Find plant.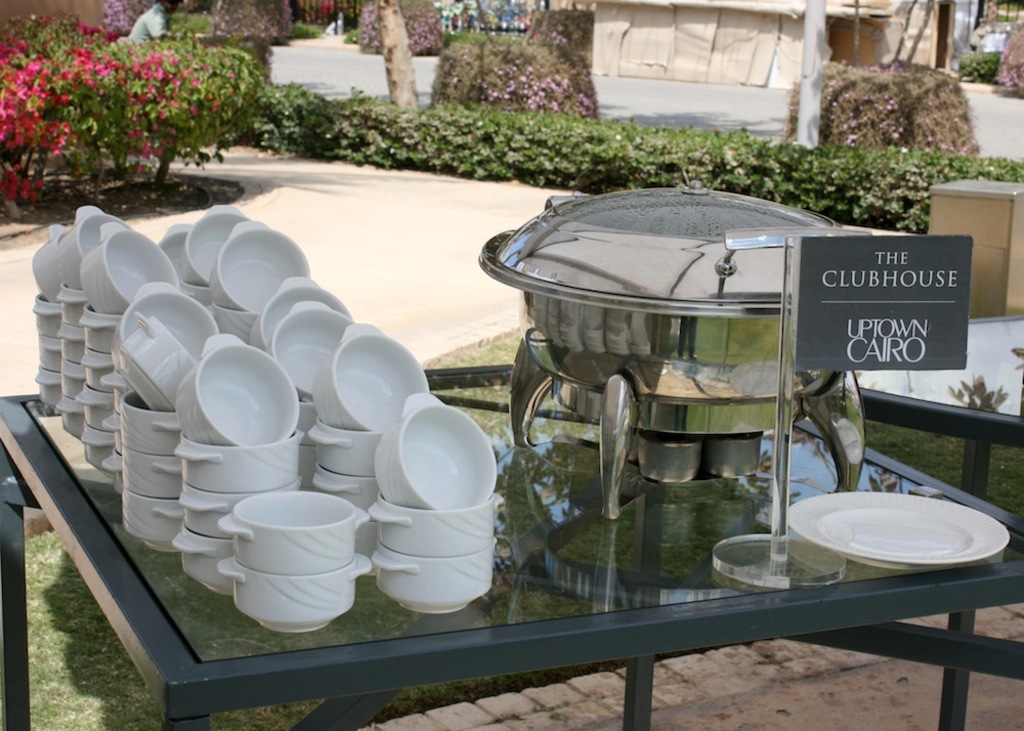
bbox=[996, 23, 1023, 99].
